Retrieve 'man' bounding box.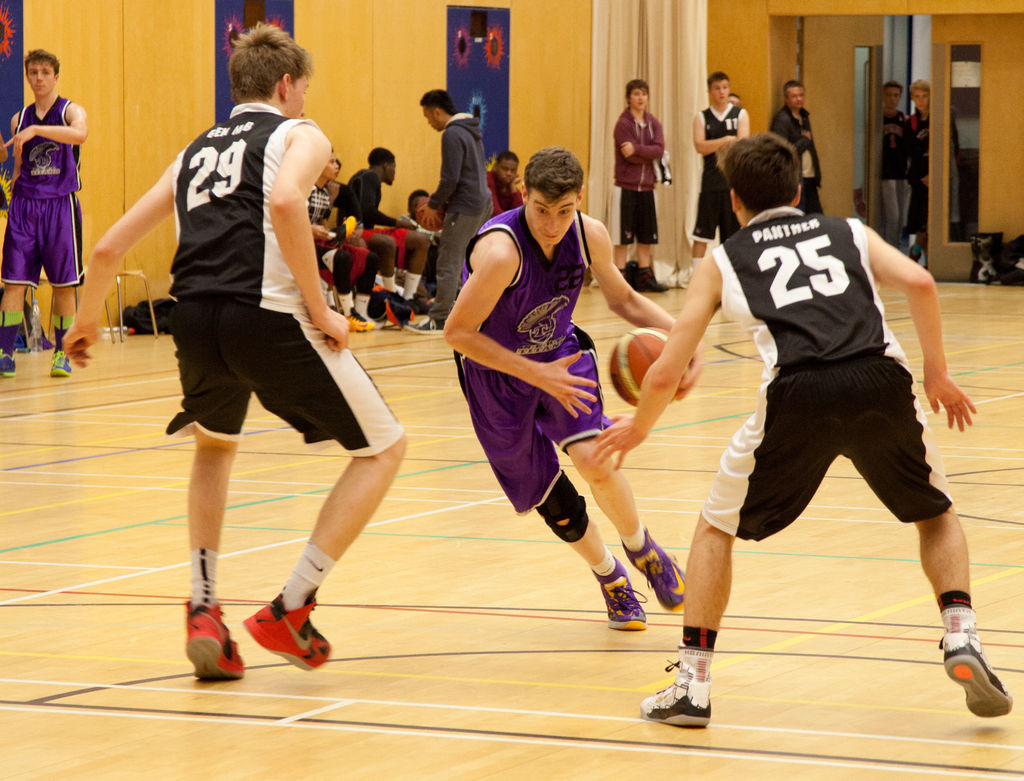
Bounding box: box(682, 70, 751, 268).
